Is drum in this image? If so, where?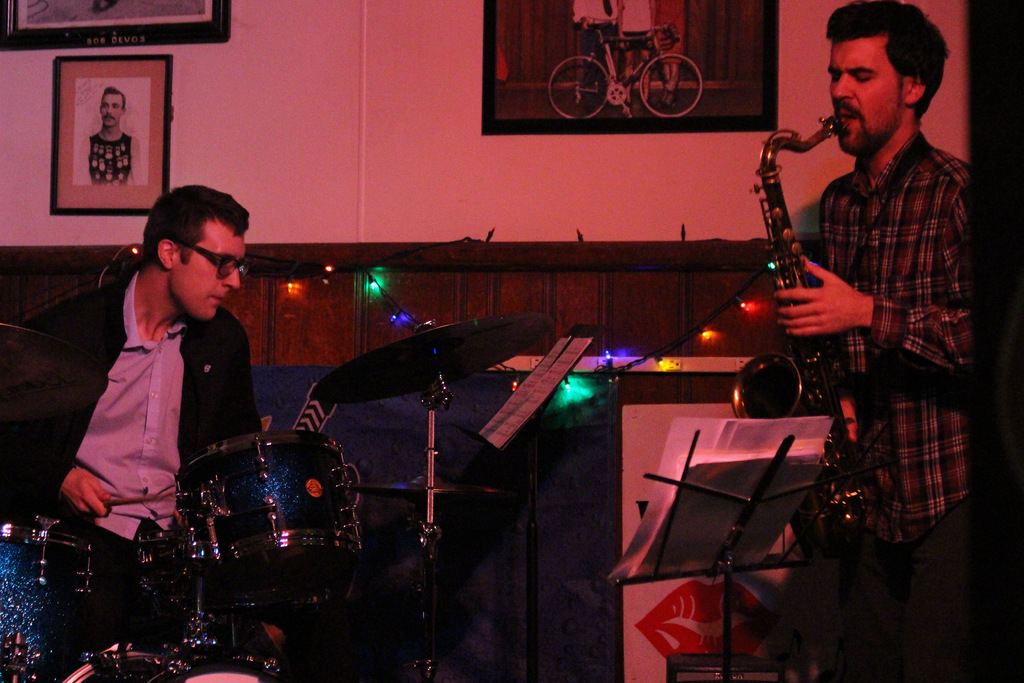
Yes, at locate(88, 403, 367, 582).
